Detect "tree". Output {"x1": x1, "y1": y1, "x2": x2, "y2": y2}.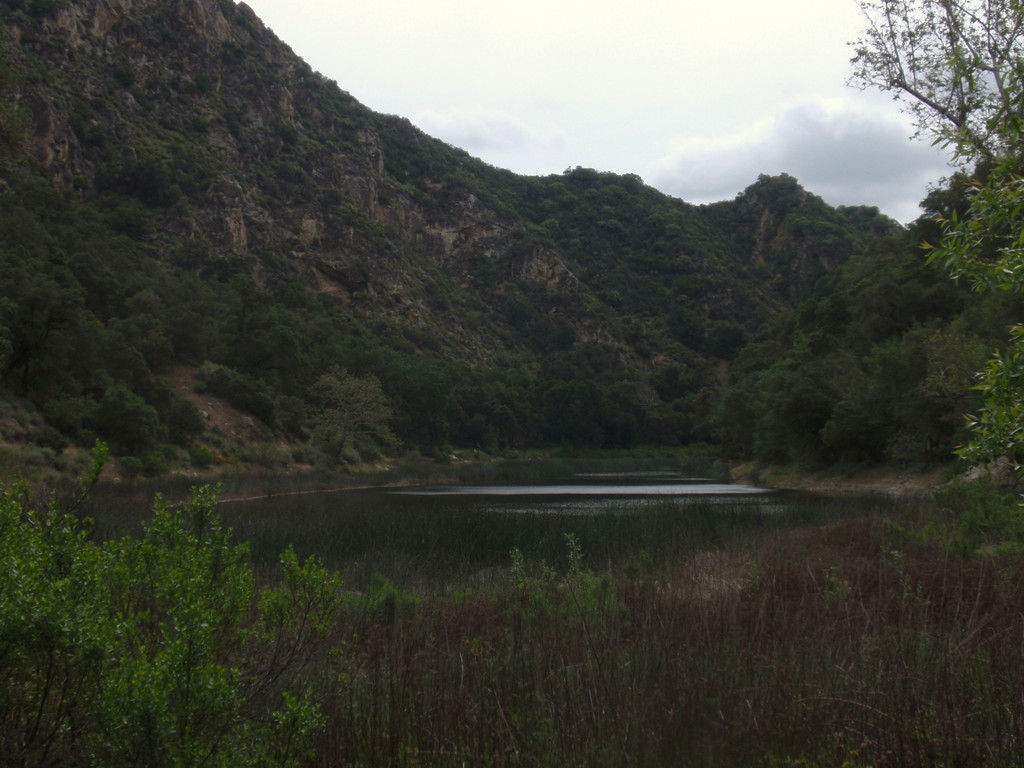
{"x1": 742, "y1": 324, "x2": 847, "y2": 484}.
